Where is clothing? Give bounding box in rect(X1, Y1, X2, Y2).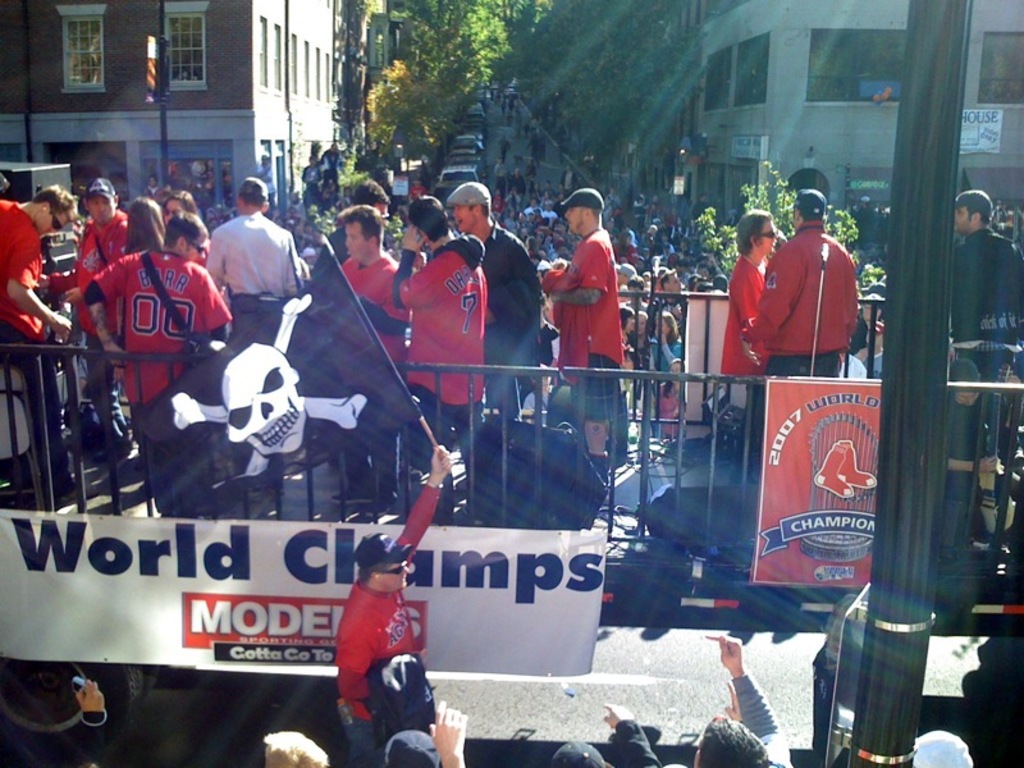
rect(948, 215, 1023, 508).
